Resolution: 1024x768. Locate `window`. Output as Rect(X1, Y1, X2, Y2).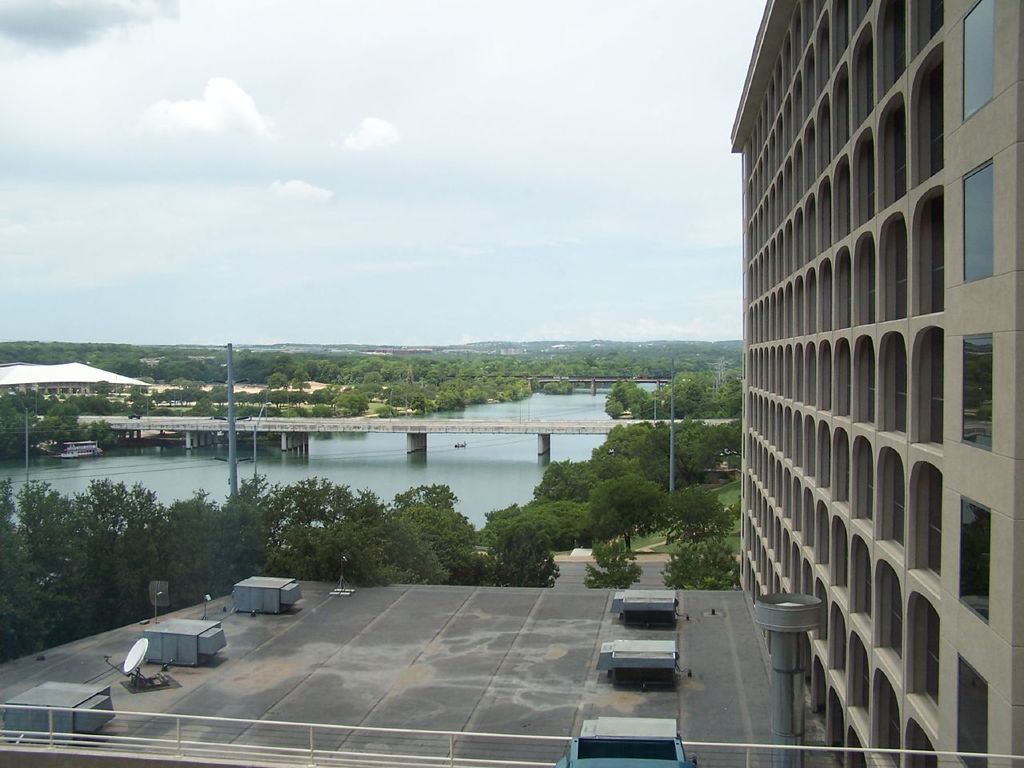
Rect(954, 492, 990, 626).
